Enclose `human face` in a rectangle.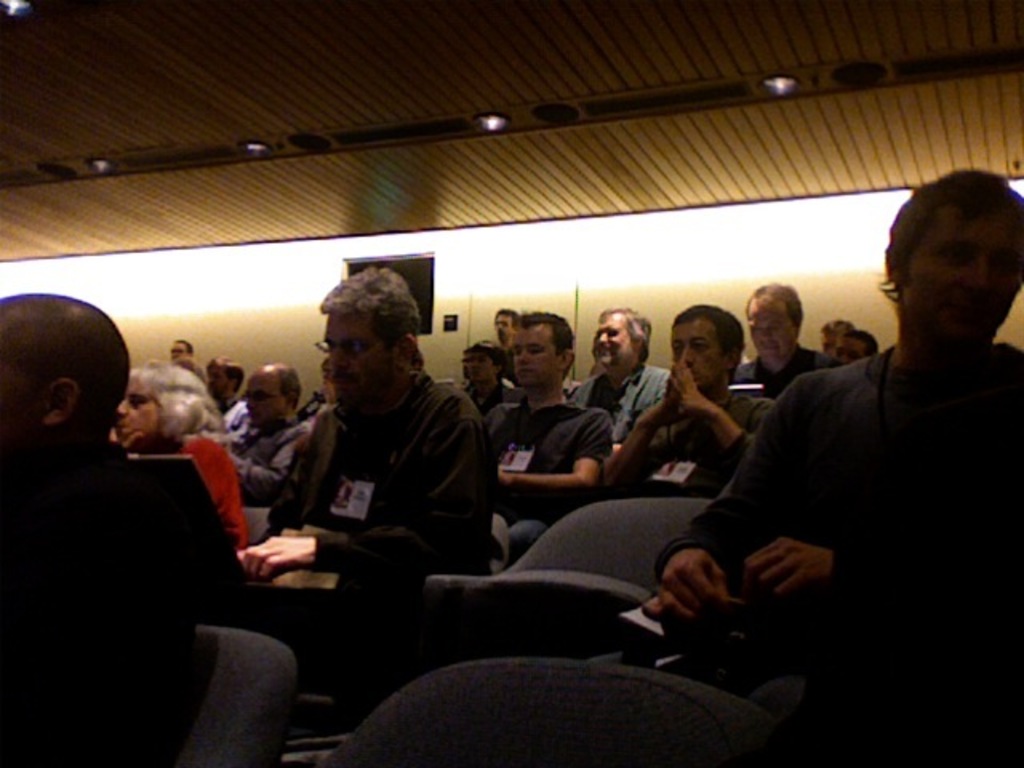
[462, 342, 490, 384].
